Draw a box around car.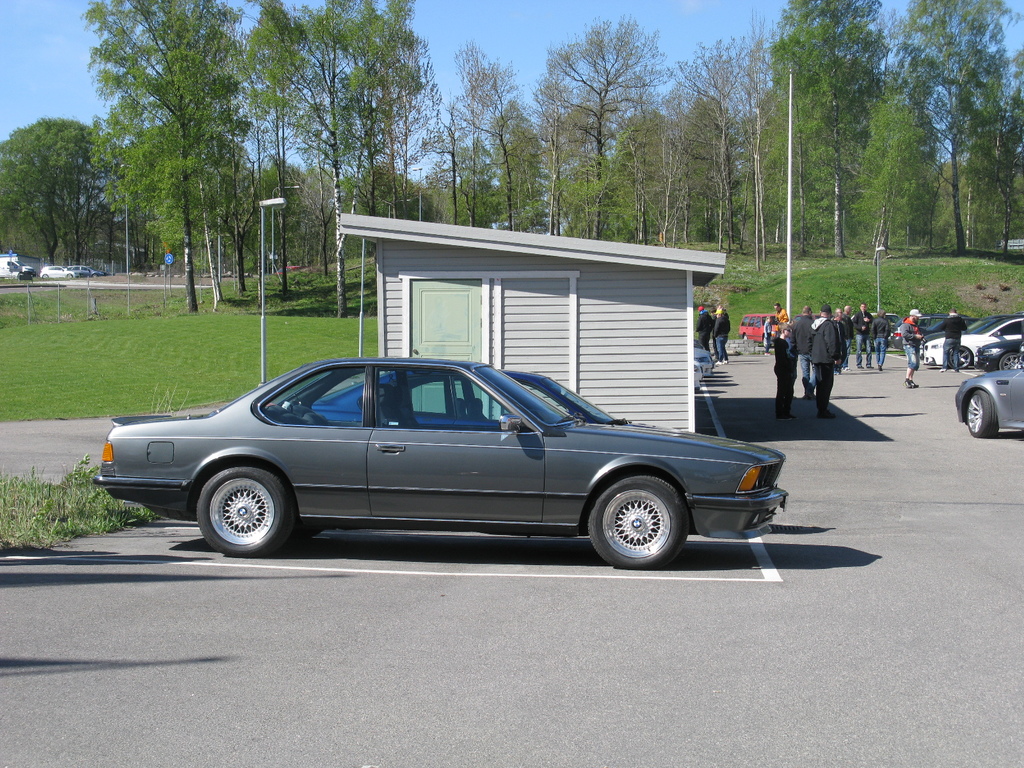
region(95, 355, 785, 566).
